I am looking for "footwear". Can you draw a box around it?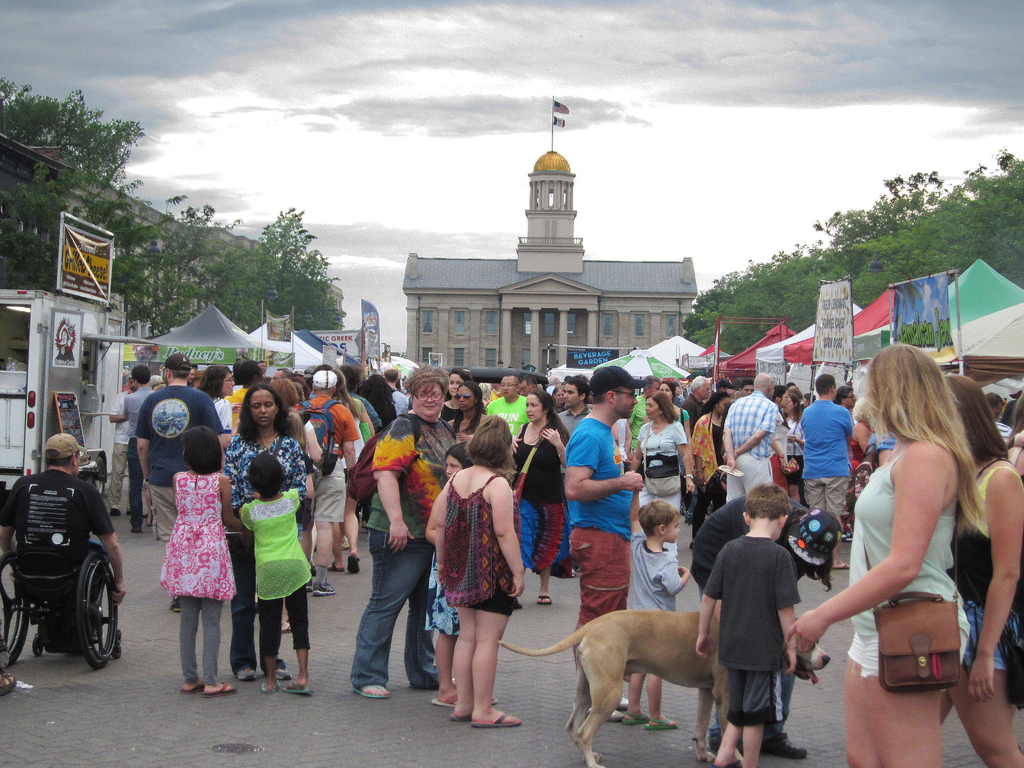
Sure, the bounding box is select_region(538, 589, 558, 609).
